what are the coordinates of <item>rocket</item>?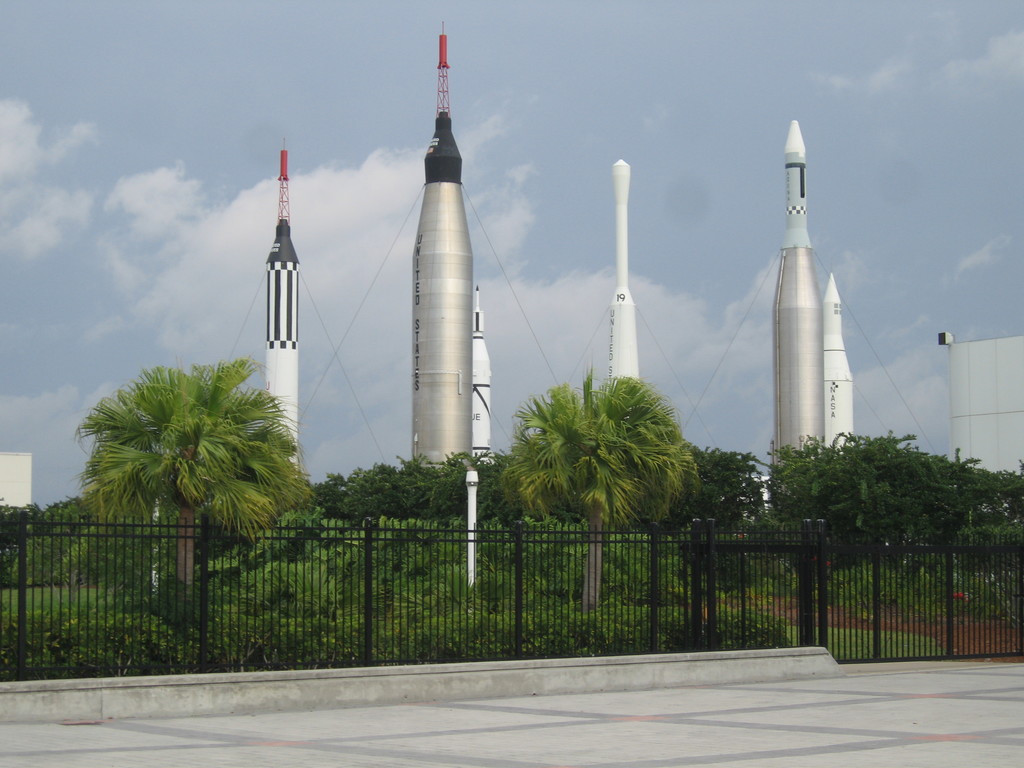
(262,217,298,475).
